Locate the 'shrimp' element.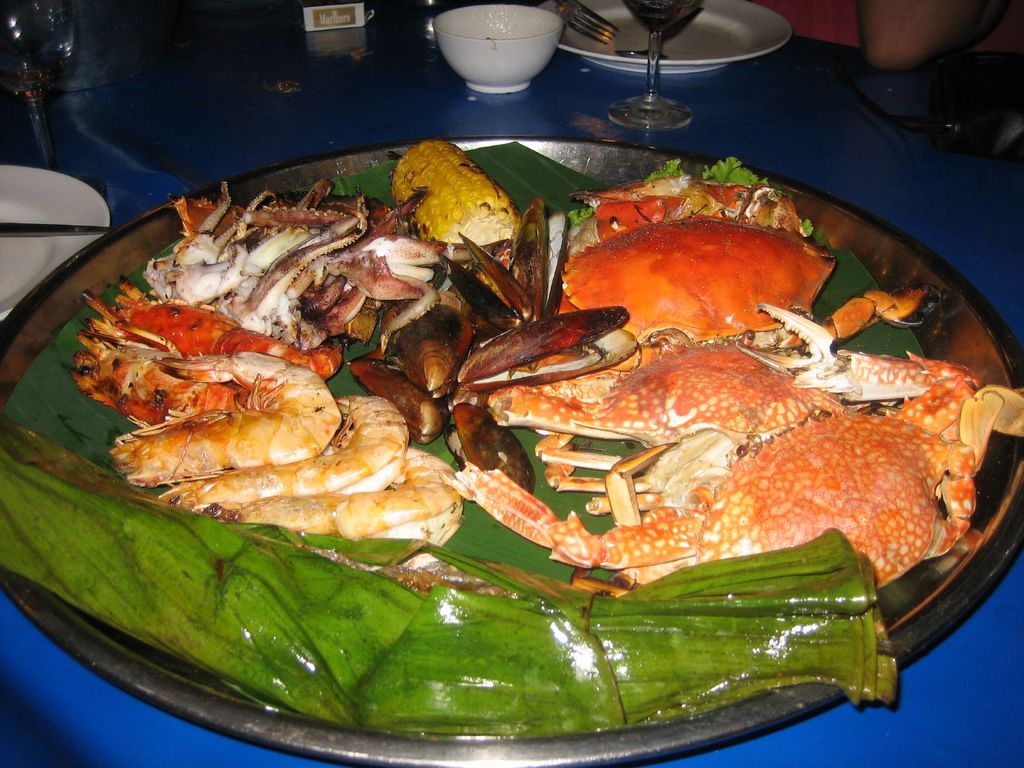
Element bbox: 226:448:461:542.
